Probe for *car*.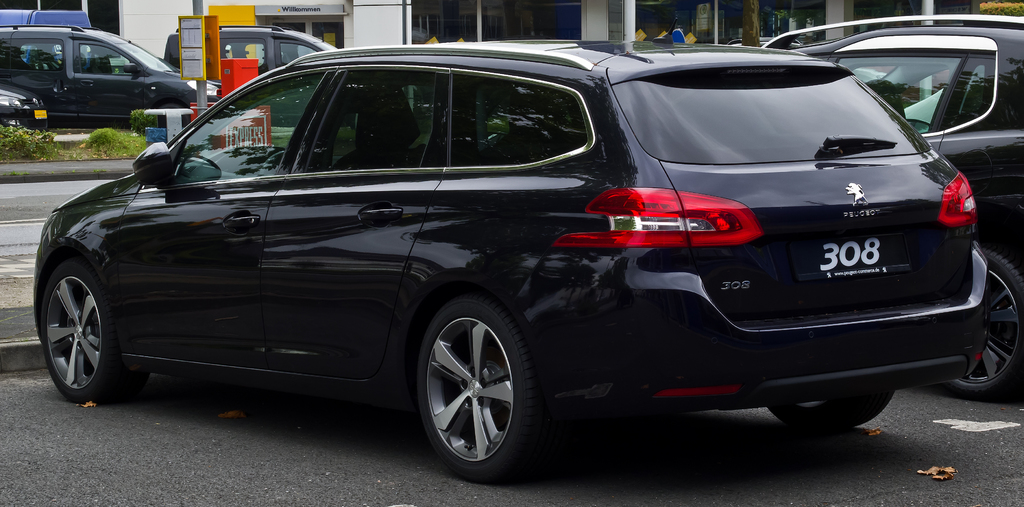
Probe result: x1=724, y1=36, x2=887, y2=94.
